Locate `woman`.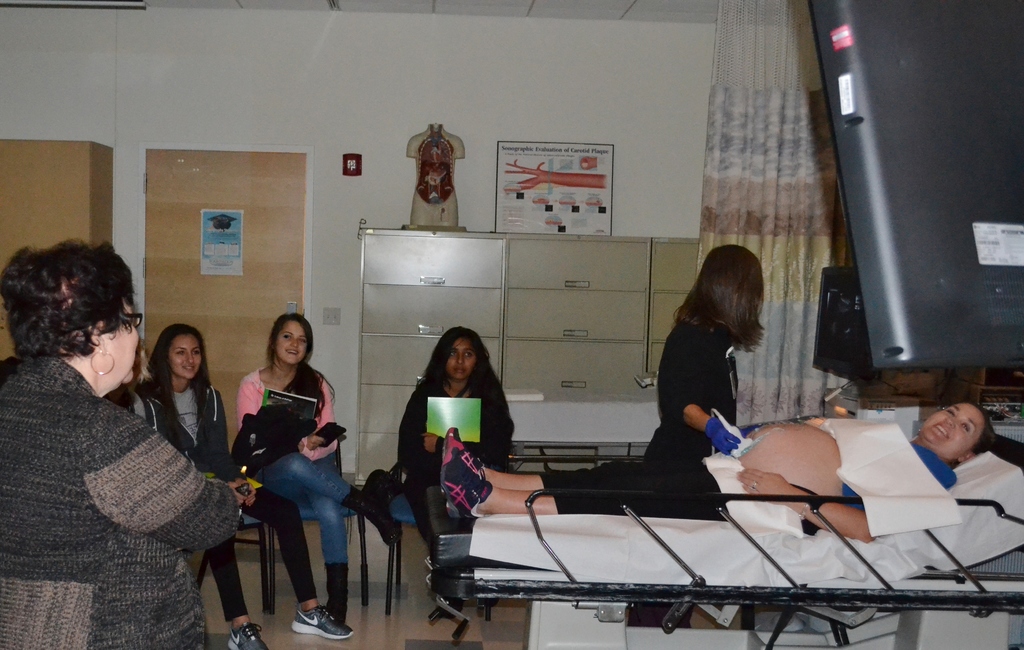
Bounding box: (0,241,249,649).
